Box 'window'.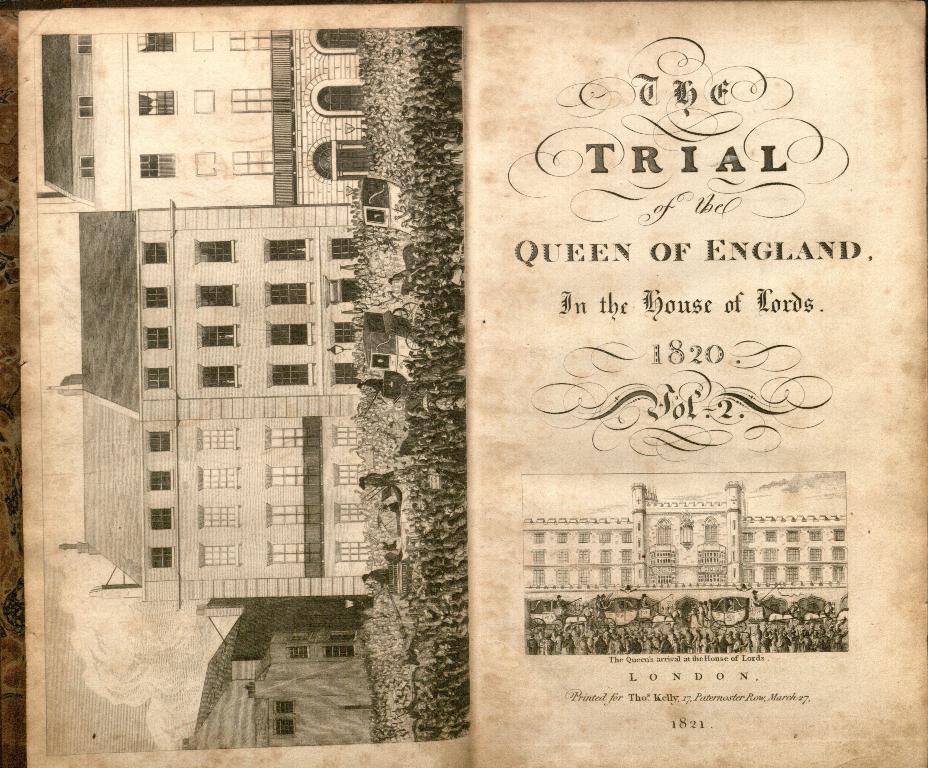
(266,320,314,347).
